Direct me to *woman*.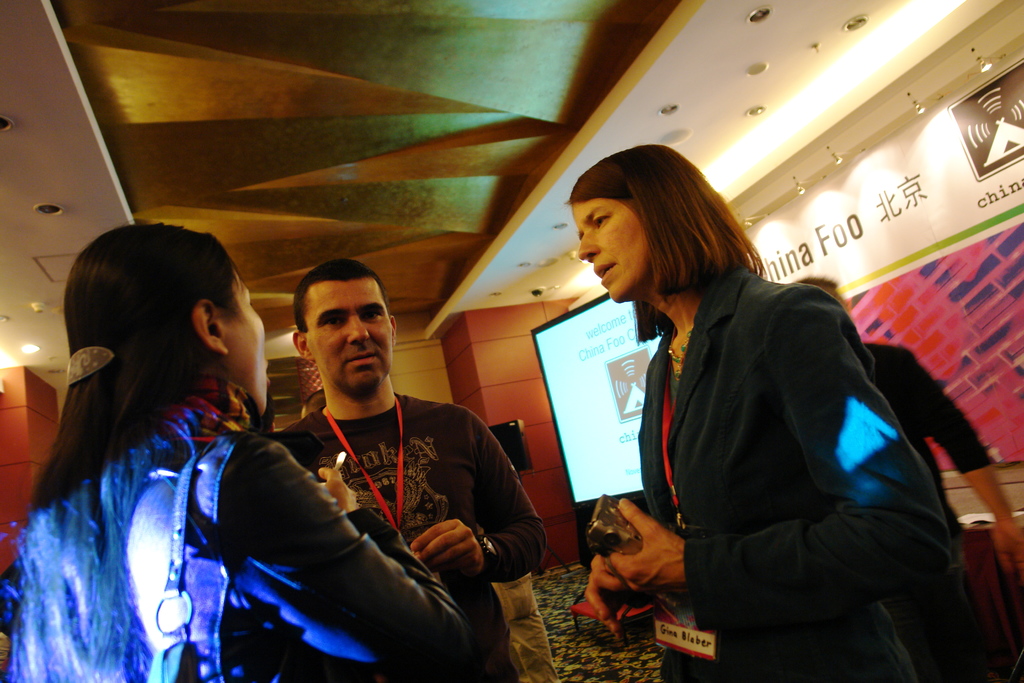
Direction: x1=0 y1=222 x2=465 y2=682.
